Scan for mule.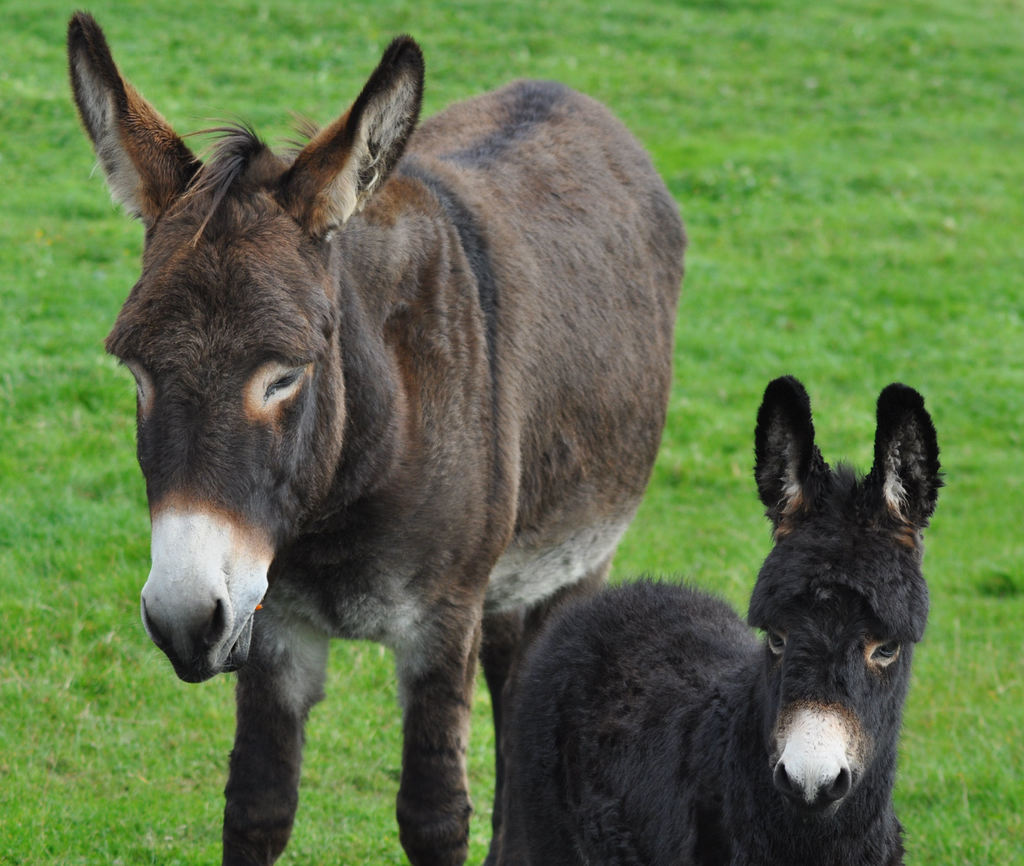
Scan result: BBox(498, 372, 943, 865).
